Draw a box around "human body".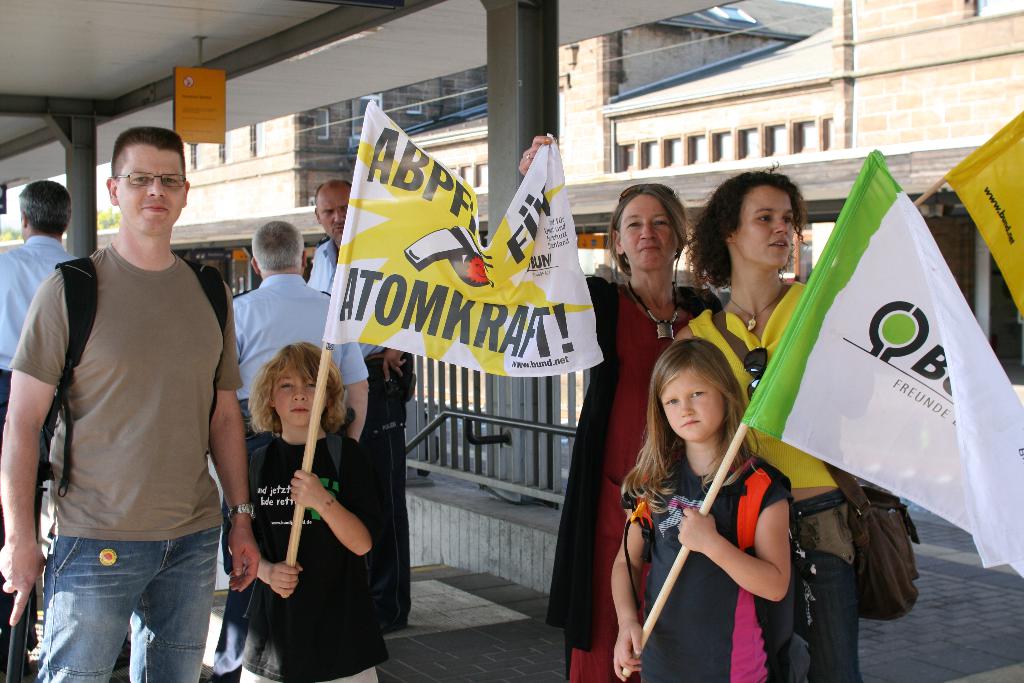
locate(21, 124, 242, 682).
